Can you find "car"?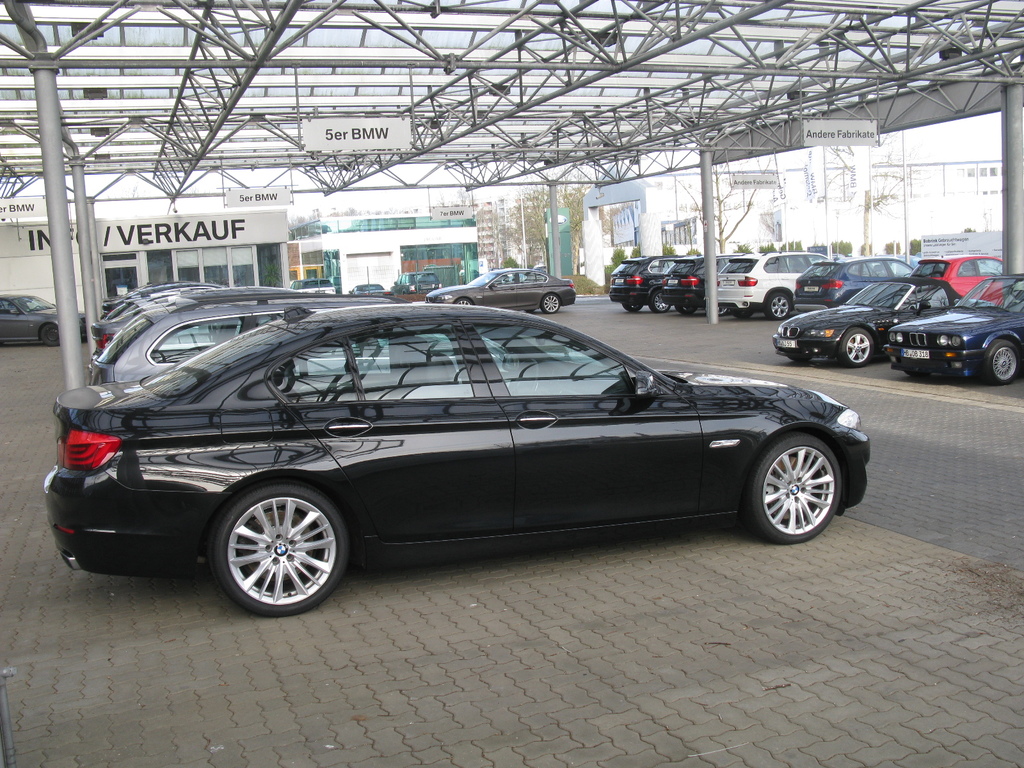
Yes, bounding box: <region>425, 266, 575, 315</region>.
